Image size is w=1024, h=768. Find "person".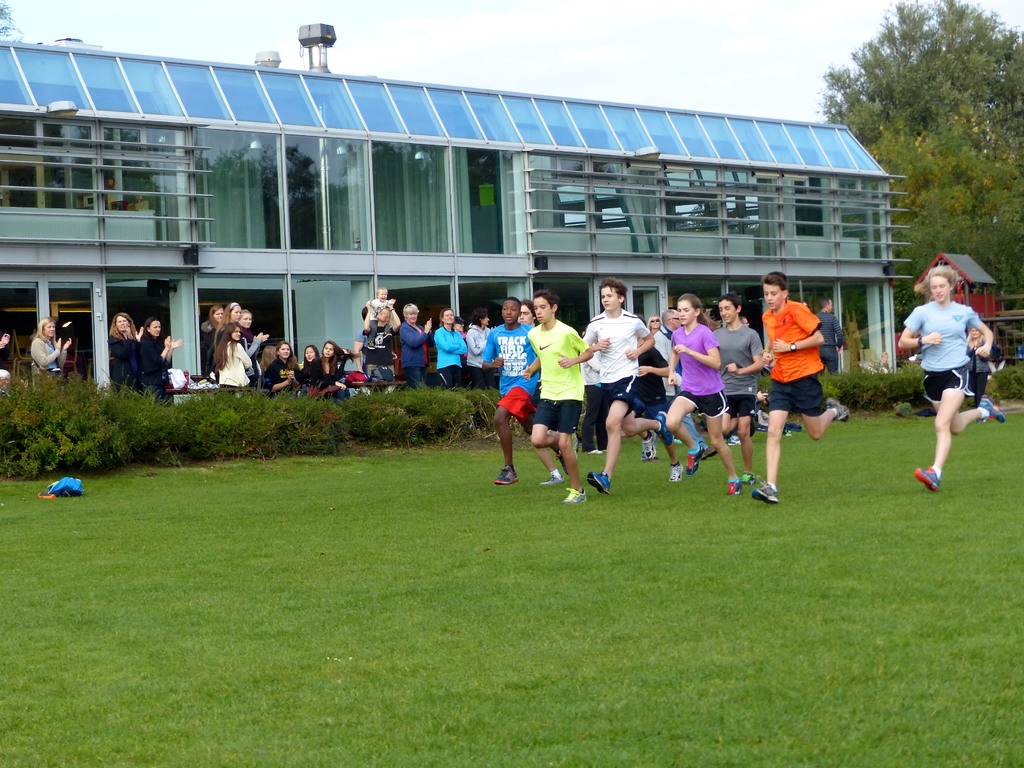
bbox(257, 346, 278, 367).
